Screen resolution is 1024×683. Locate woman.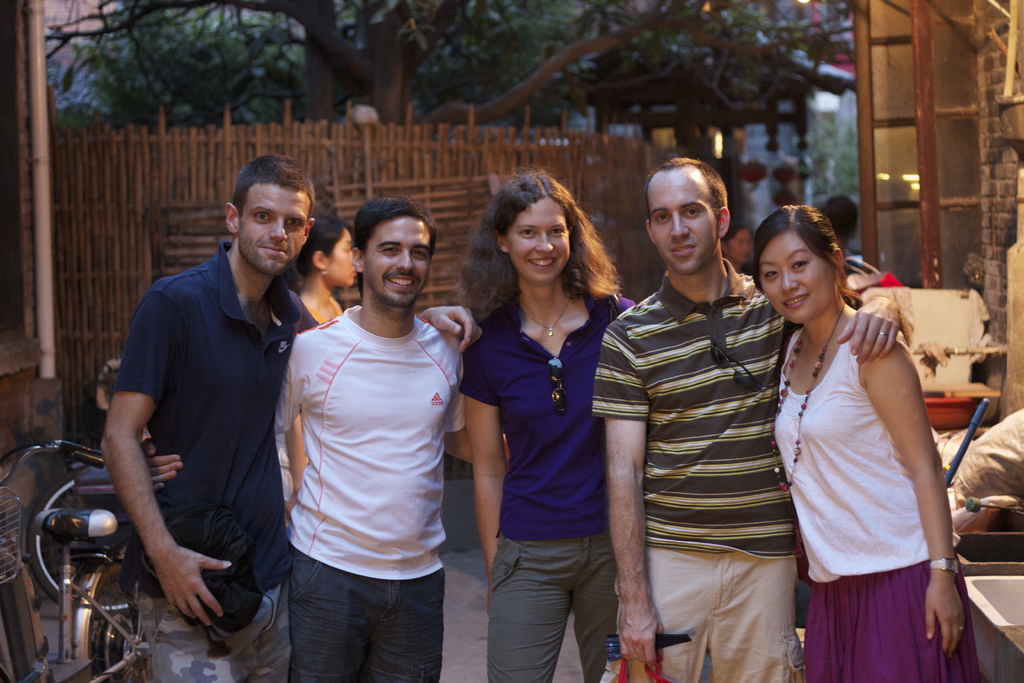
749/205/977/682.
